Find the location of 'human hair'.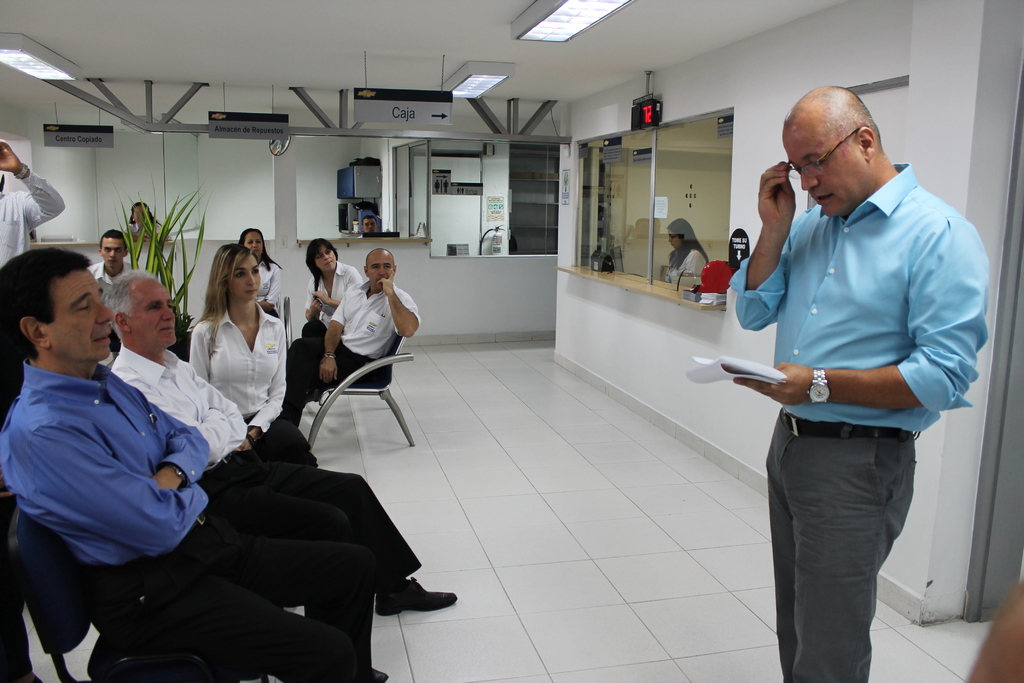
Location: 364:216:378:228.
